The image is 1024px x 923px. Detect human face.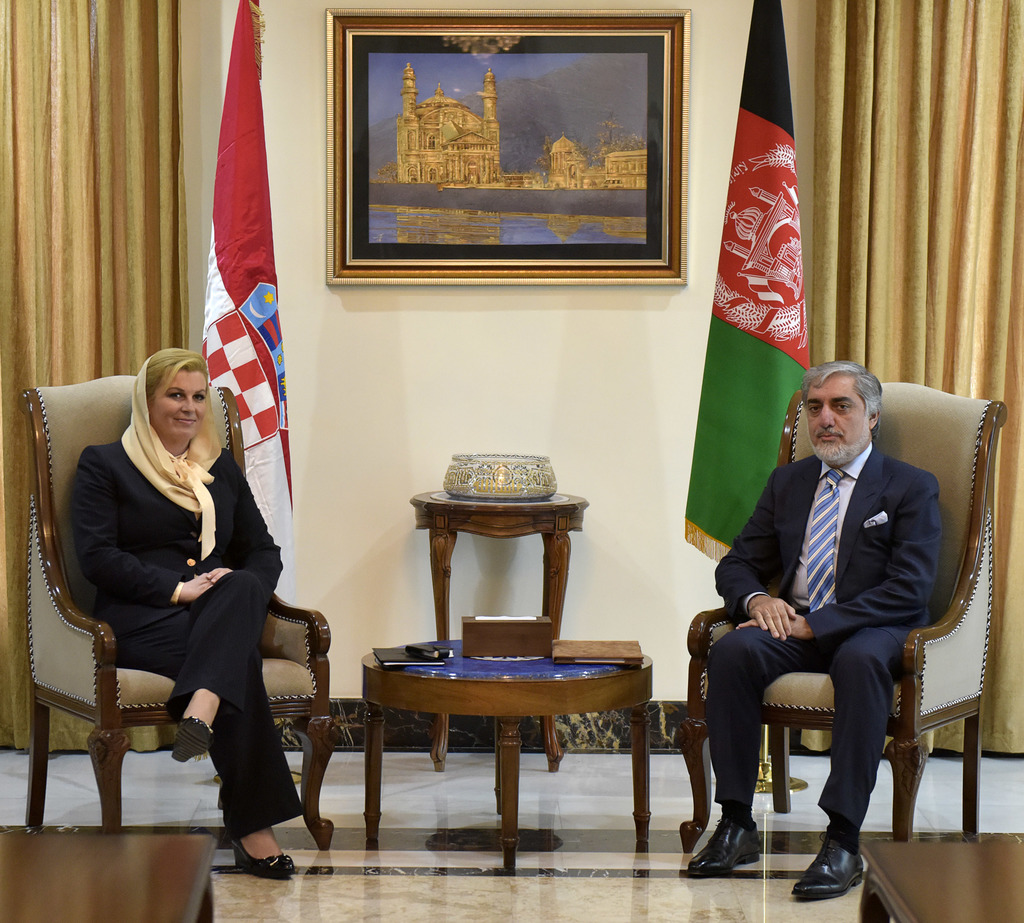
Detection: [801, 376, 868, 457].
